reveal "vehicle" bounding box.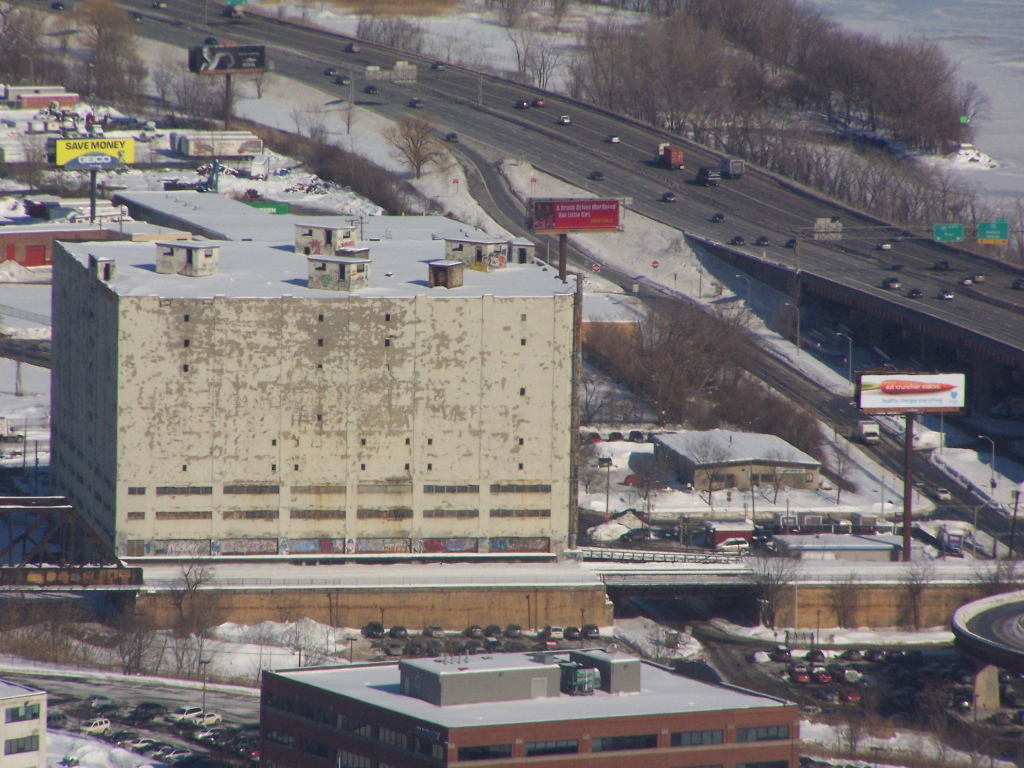
Revealed: rect(361, 624, 381, 640).
